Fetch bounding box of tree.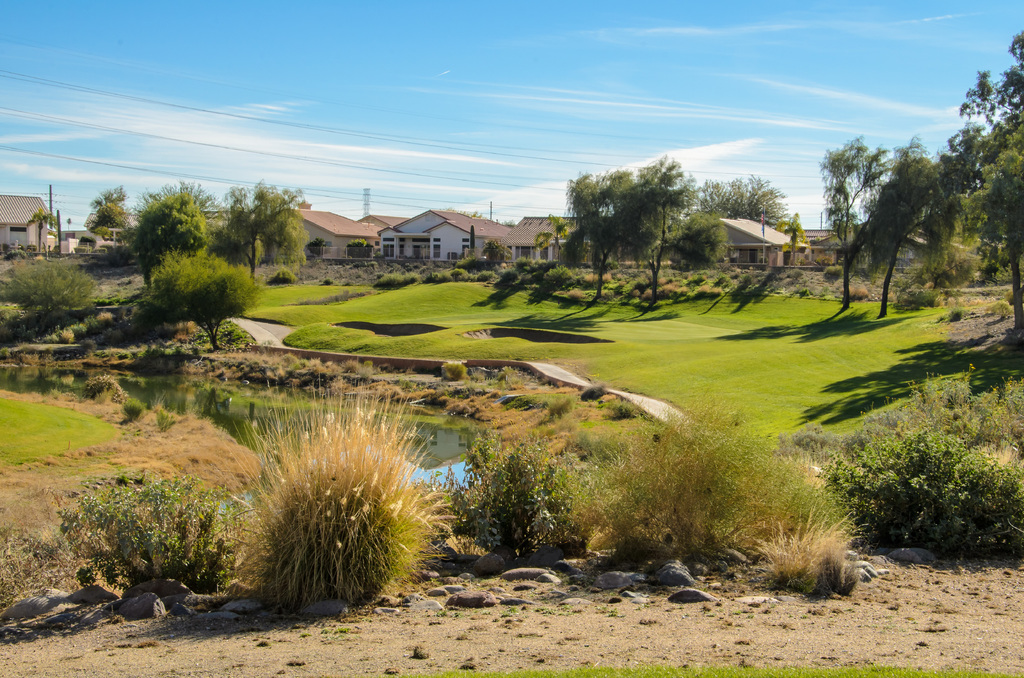
Bbox: Rect(0, 245, 92, 330).
